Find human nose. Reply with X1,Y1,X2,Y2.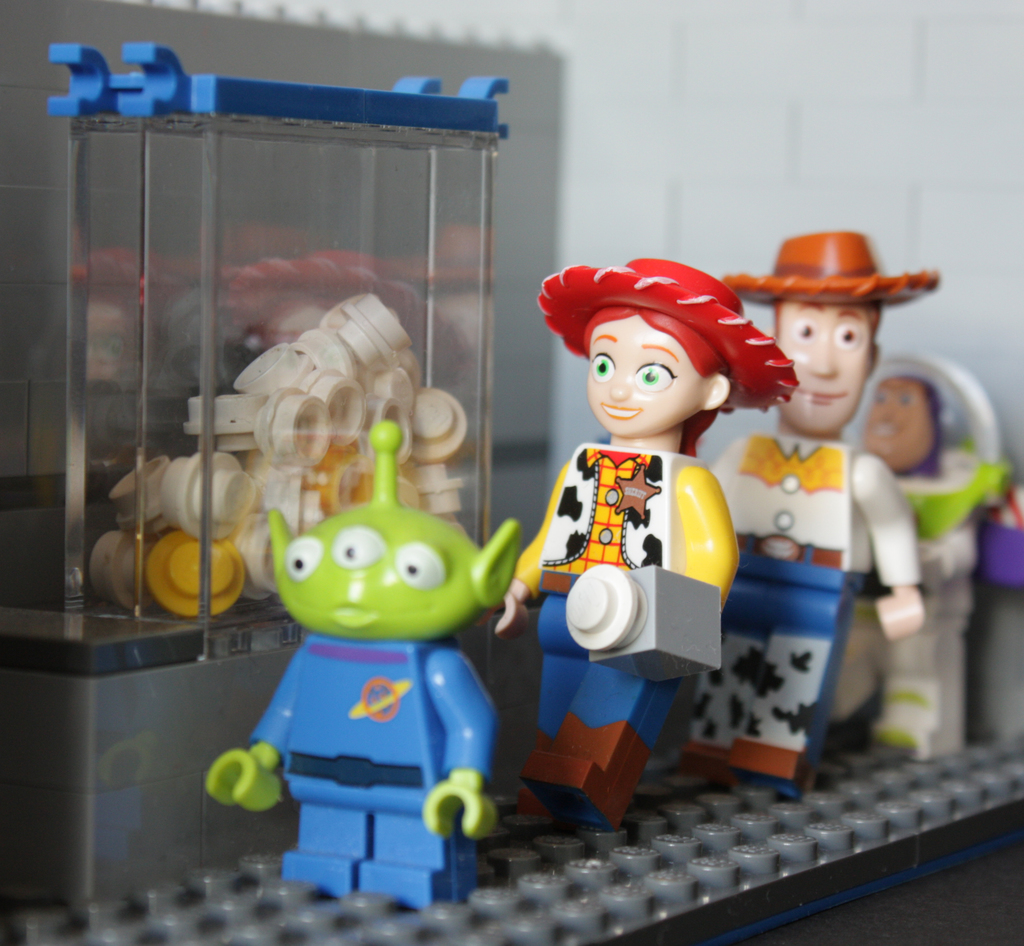
616,371,635,398.
